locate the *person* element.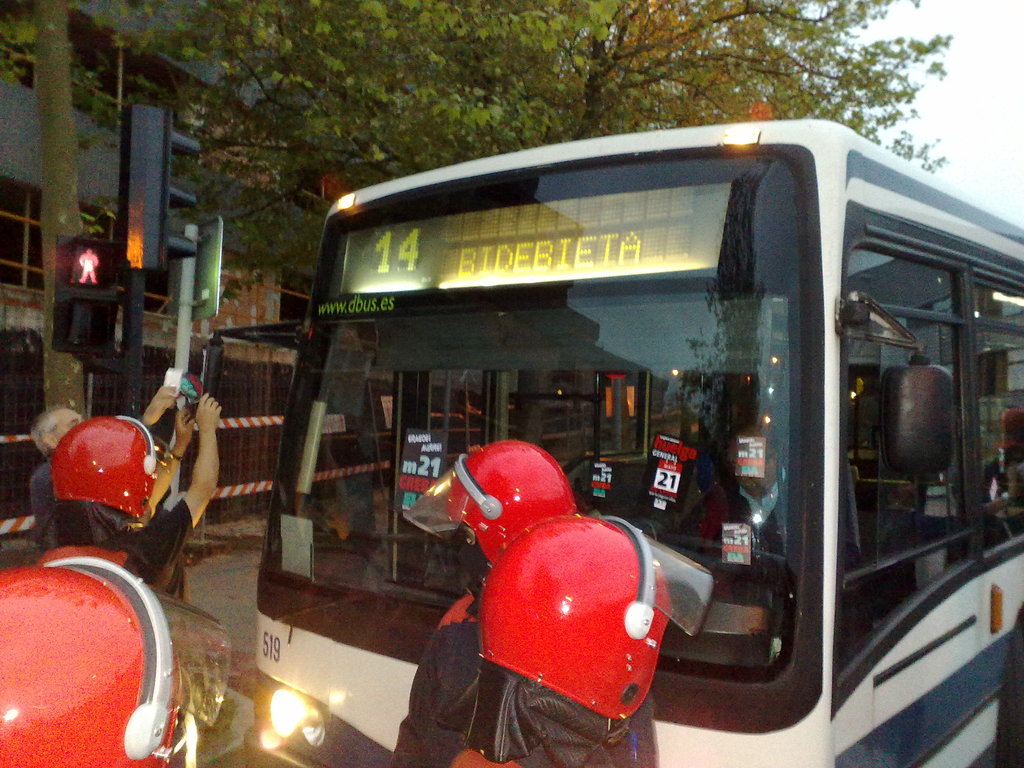
Element bbox: left=33, top=383, right=178, bottom=553.
